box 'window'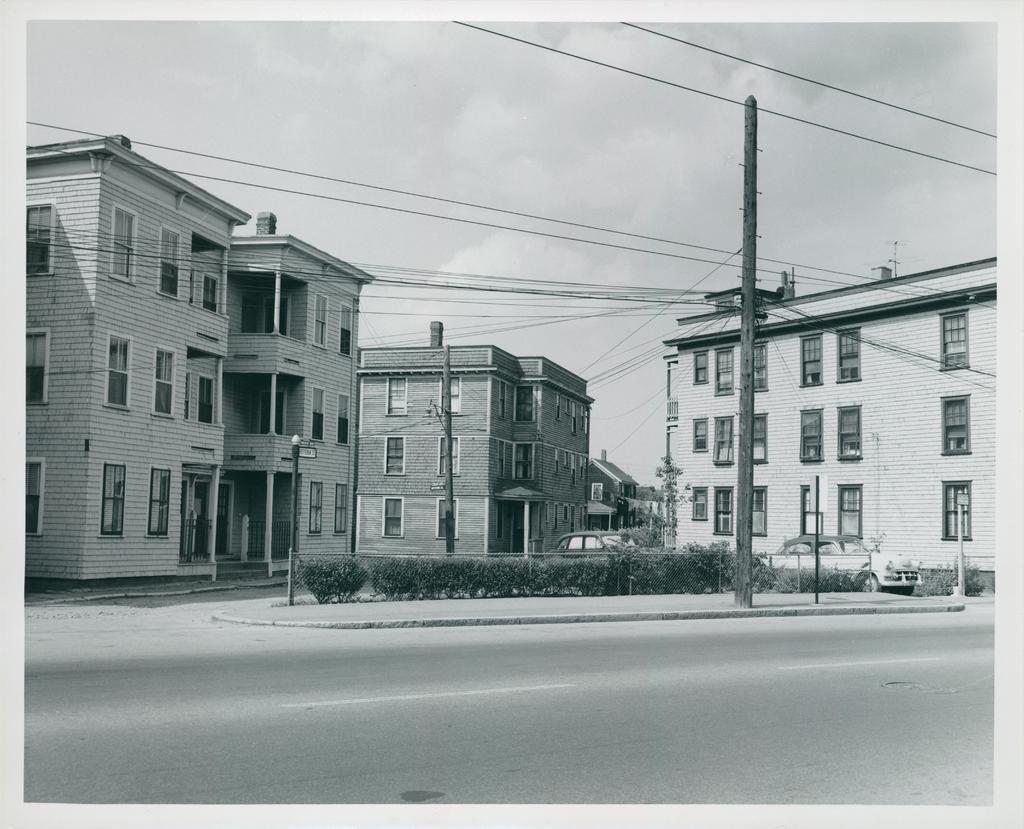
bbox=[594, 481, 601, 504]
